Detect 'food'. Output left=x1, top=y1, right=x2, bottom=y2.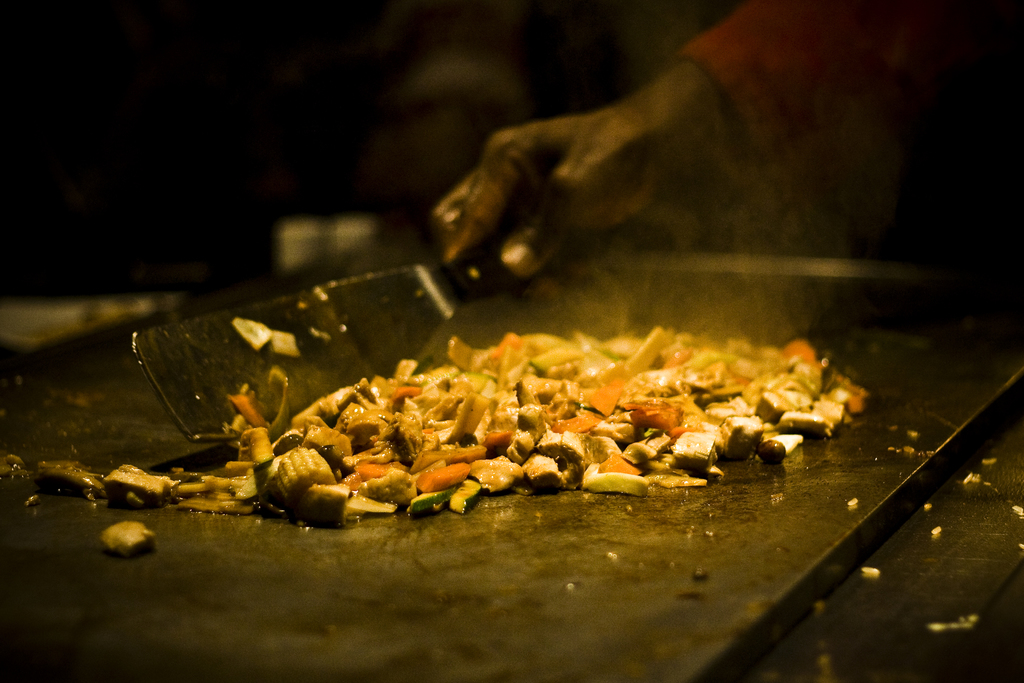
left=96, top=519, right=156, bottom=562.
